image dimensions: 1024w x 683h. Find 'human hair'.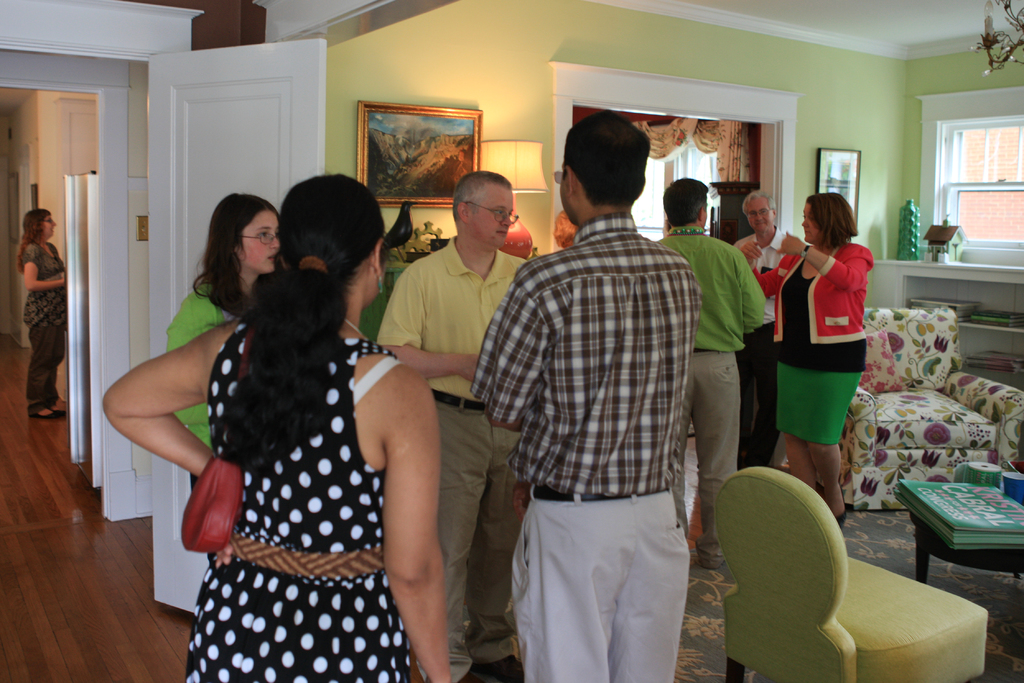
(x1=742, y1=190, x2=778, y2=216).
